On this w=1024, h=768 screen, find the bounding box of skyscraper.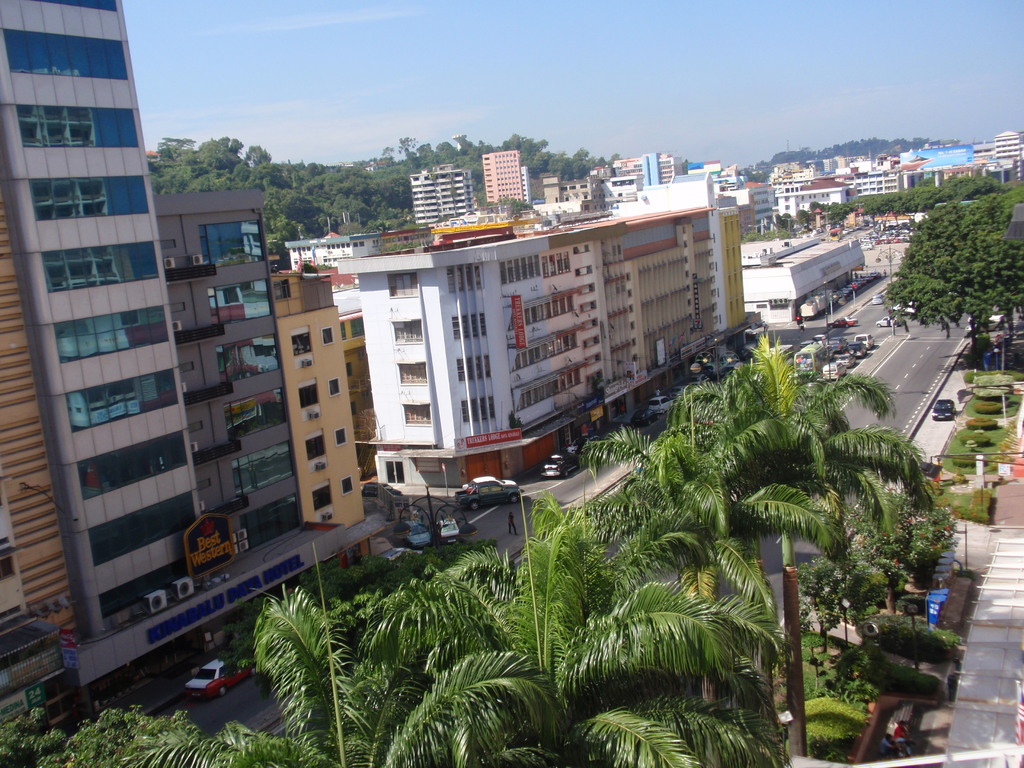
Bounding box: 408,160,471,222.
